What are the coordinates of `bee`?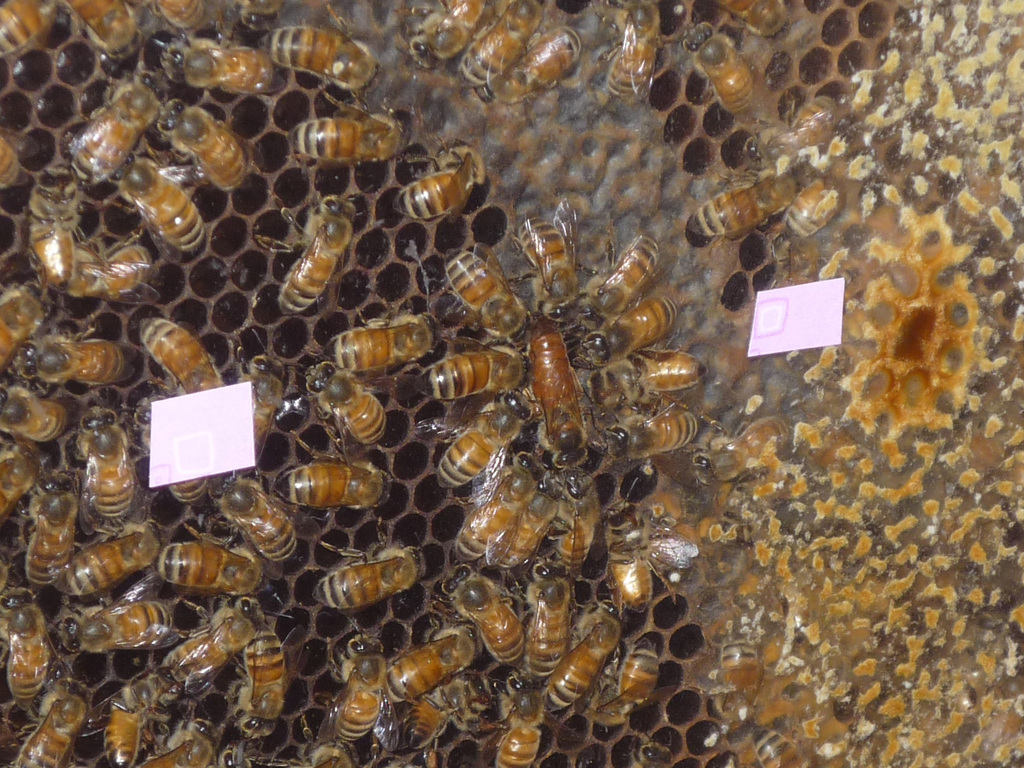
[x1=612, y1=7, x2=658, y2=104].
